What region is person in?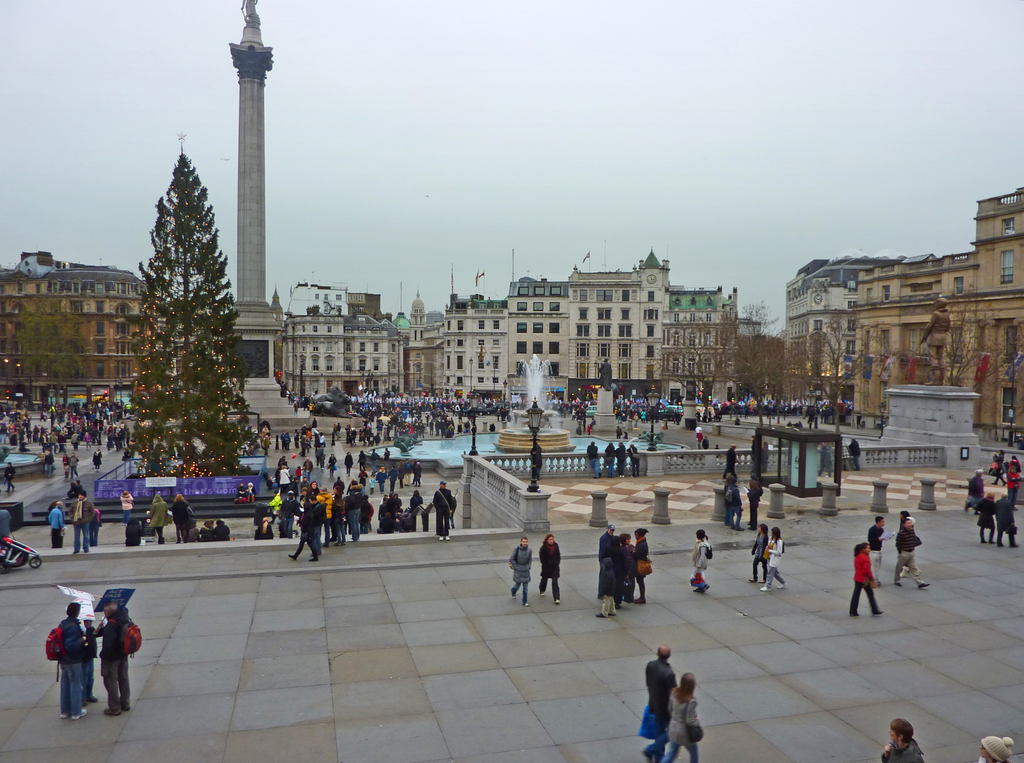
locate(534, 534, 563, 604).
